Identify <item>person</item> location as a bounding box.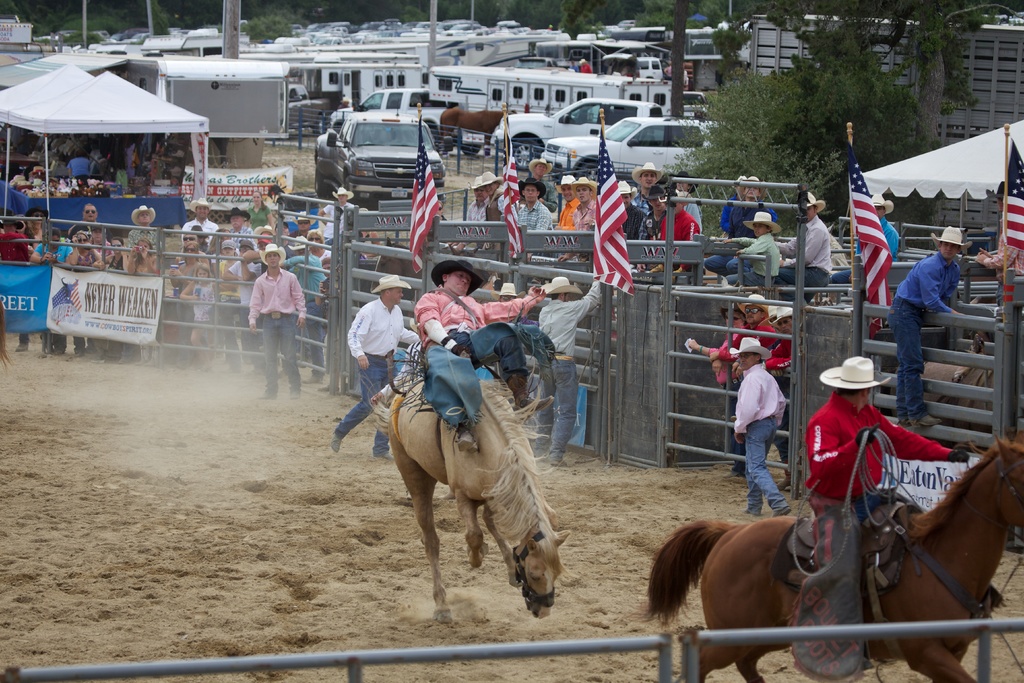
[x1=803, y1=345, x2=978, y2=564].
